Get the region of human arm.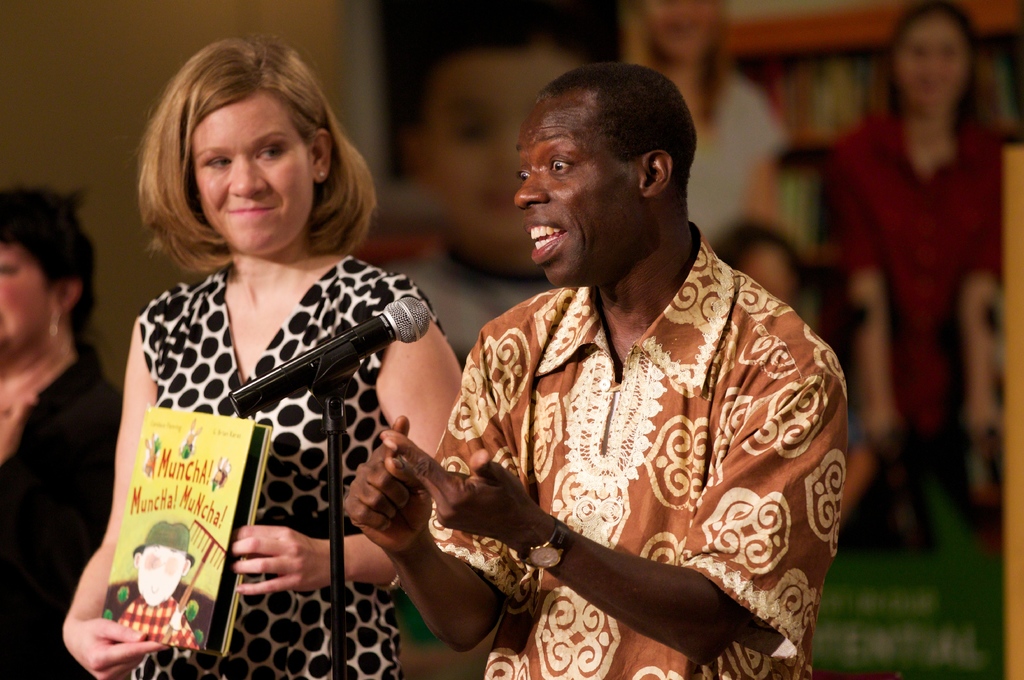
224, 274, 468, 601.
